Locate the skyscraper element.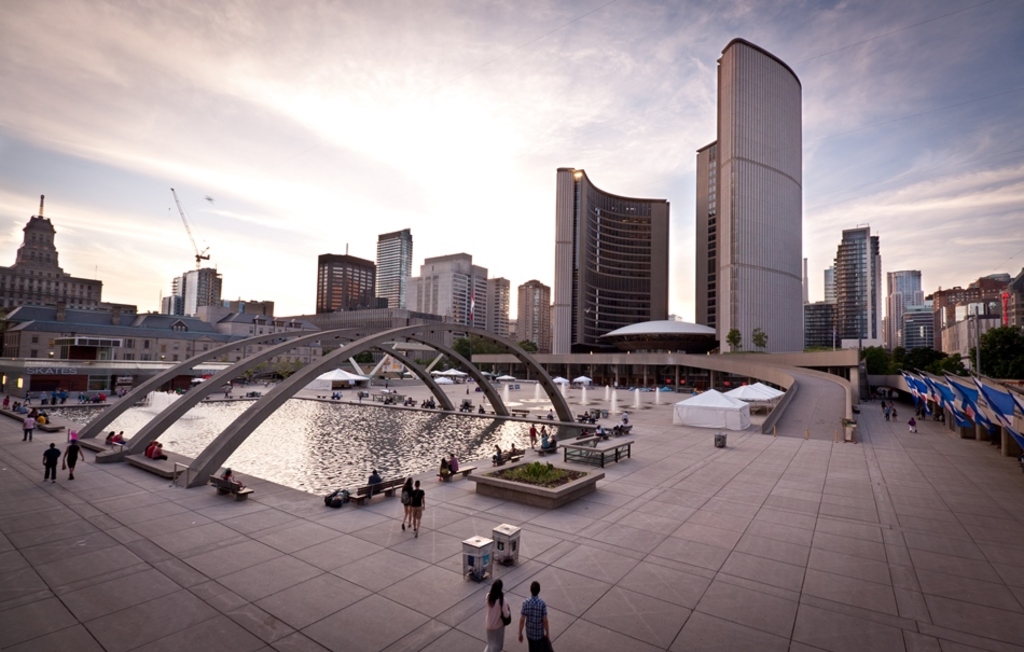
Element bbox: BBox(694, 37, 808, 353).
